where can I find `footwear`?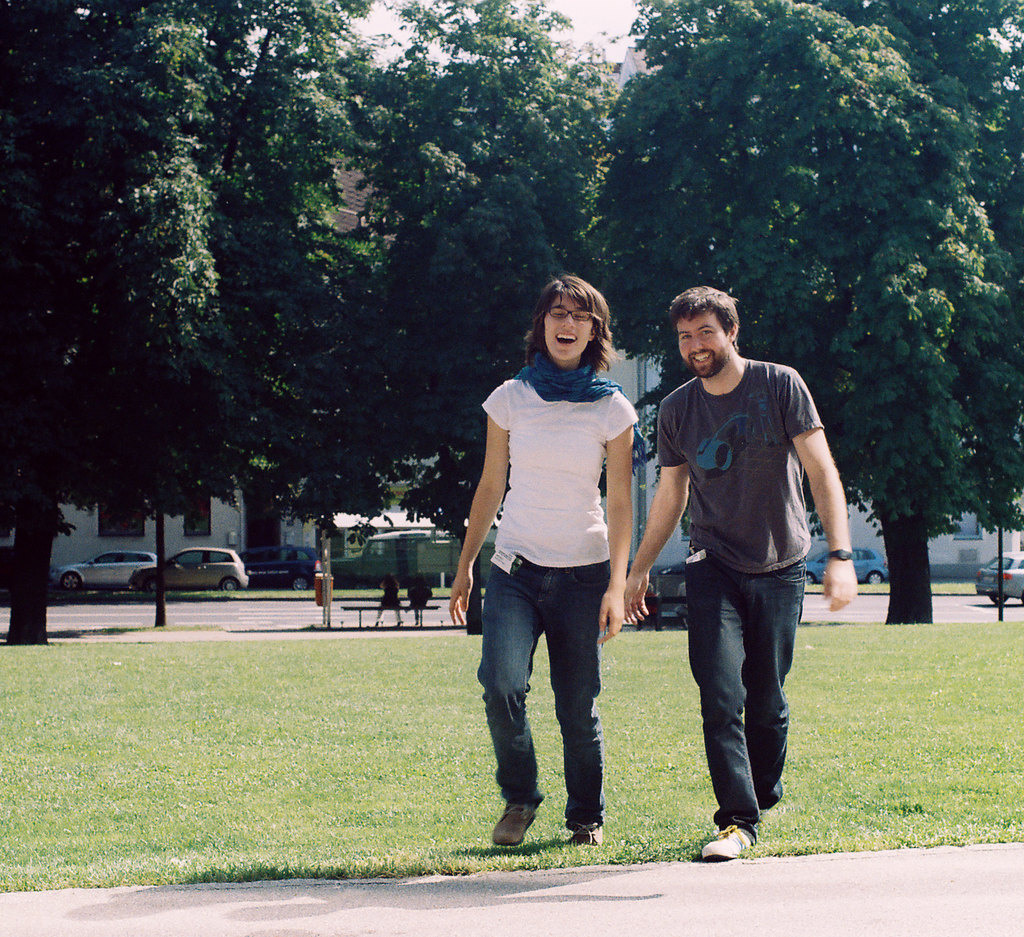
You can find it at locate(703, 828, 753, 860).
